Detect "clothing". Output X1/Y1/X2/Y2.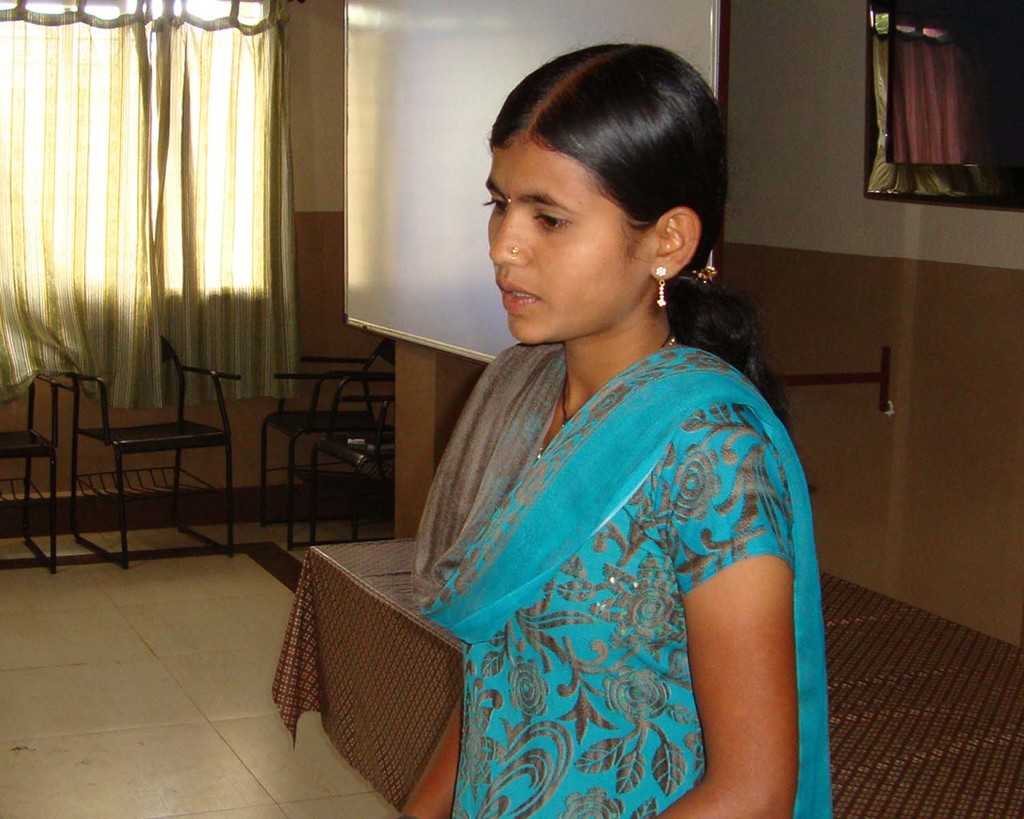
393/353/836/814.
